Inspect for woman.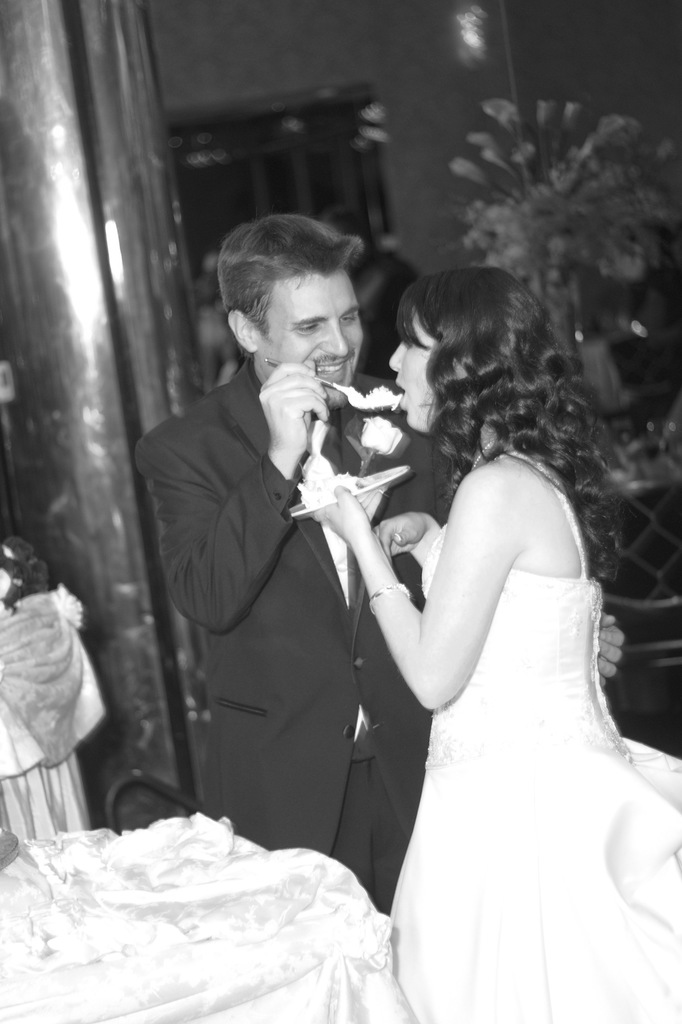
Inspection: detection(329, 244, 653, 1014).
